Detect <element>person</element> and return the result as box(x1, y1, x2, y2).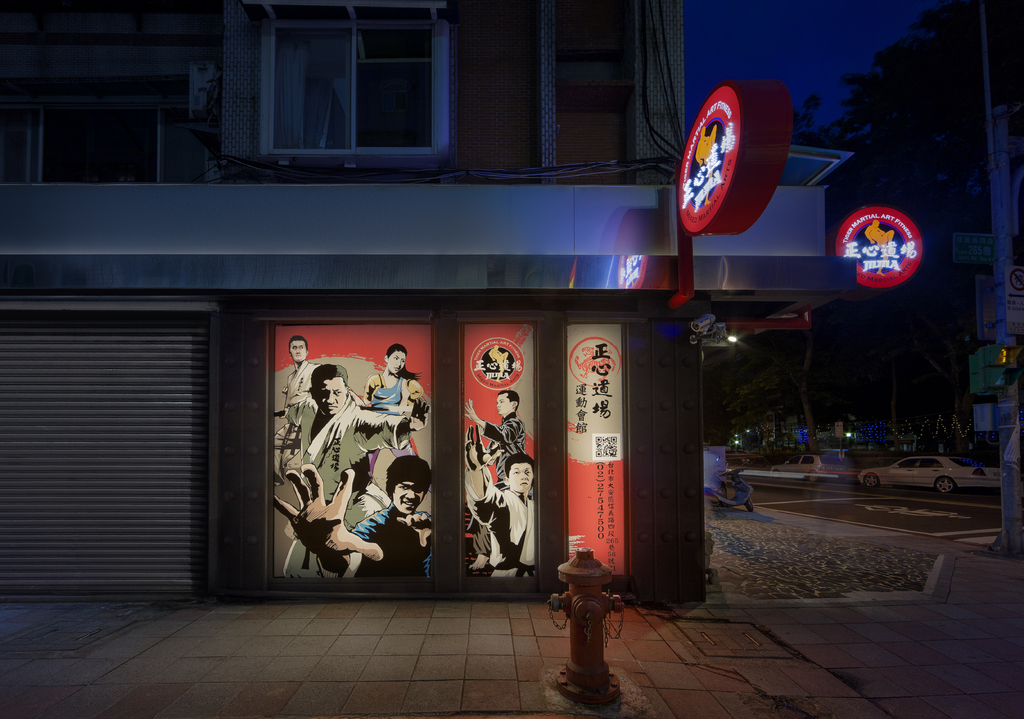
box(461, 382, 529, 451).
